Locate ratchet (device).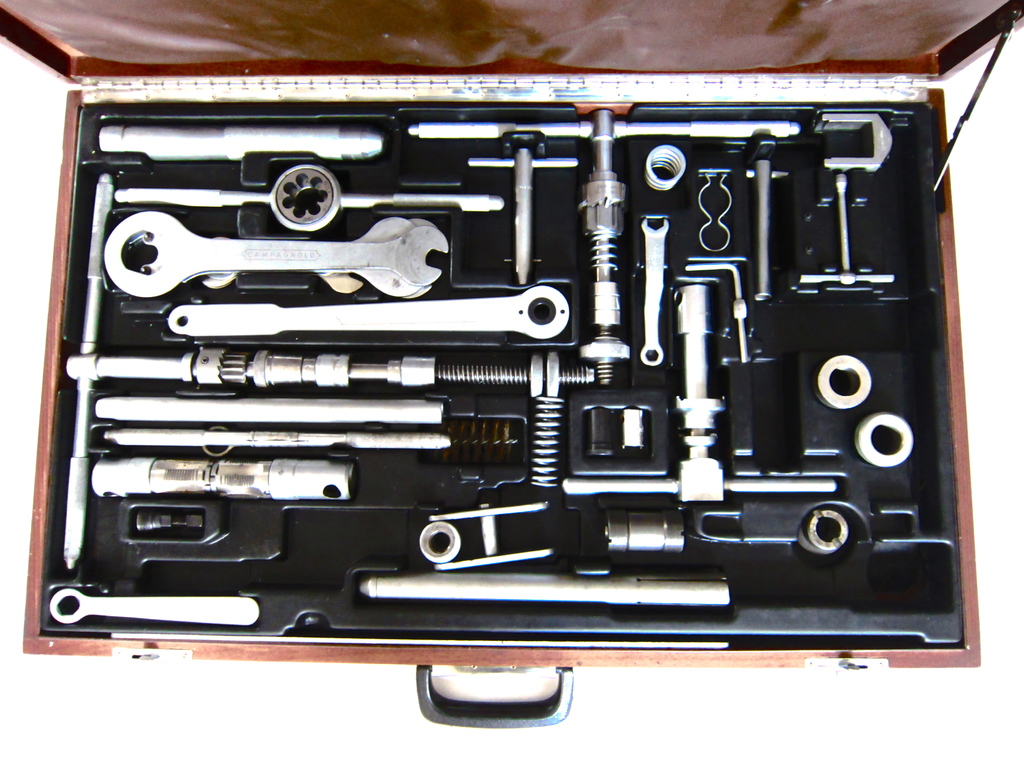
Bounding box: [left=113, top=162, right=503, bottom=234].
